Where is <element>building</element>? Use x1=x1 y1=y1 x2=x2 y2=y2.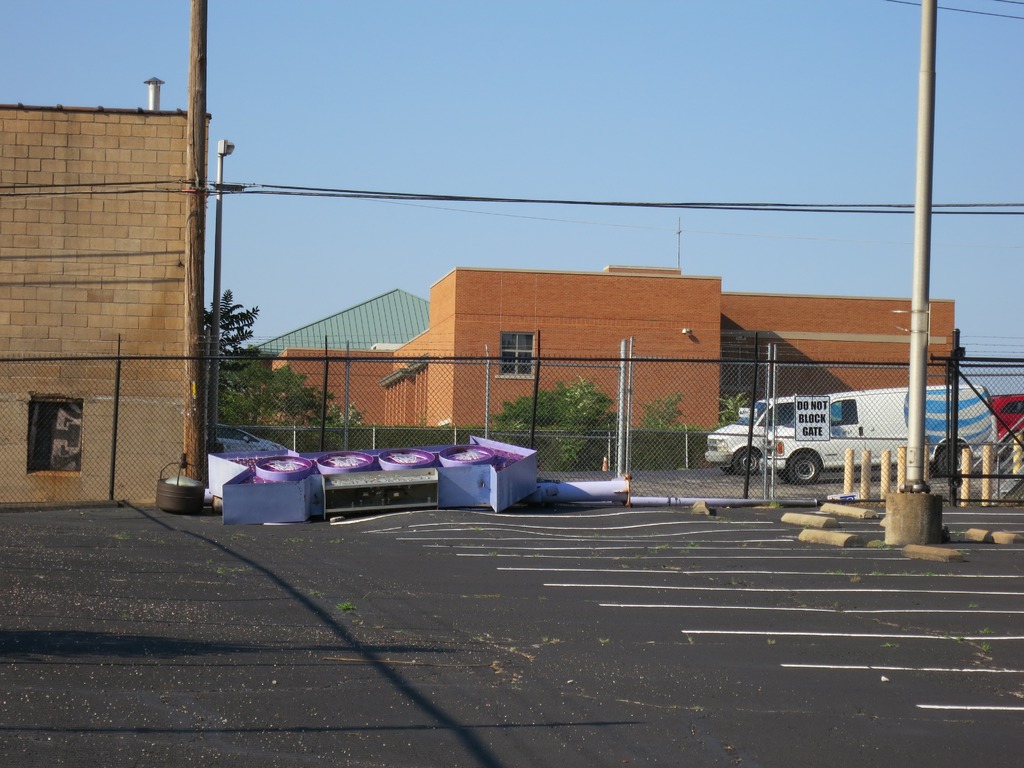
x1=0 y1=108 x2=211 y2=499.
